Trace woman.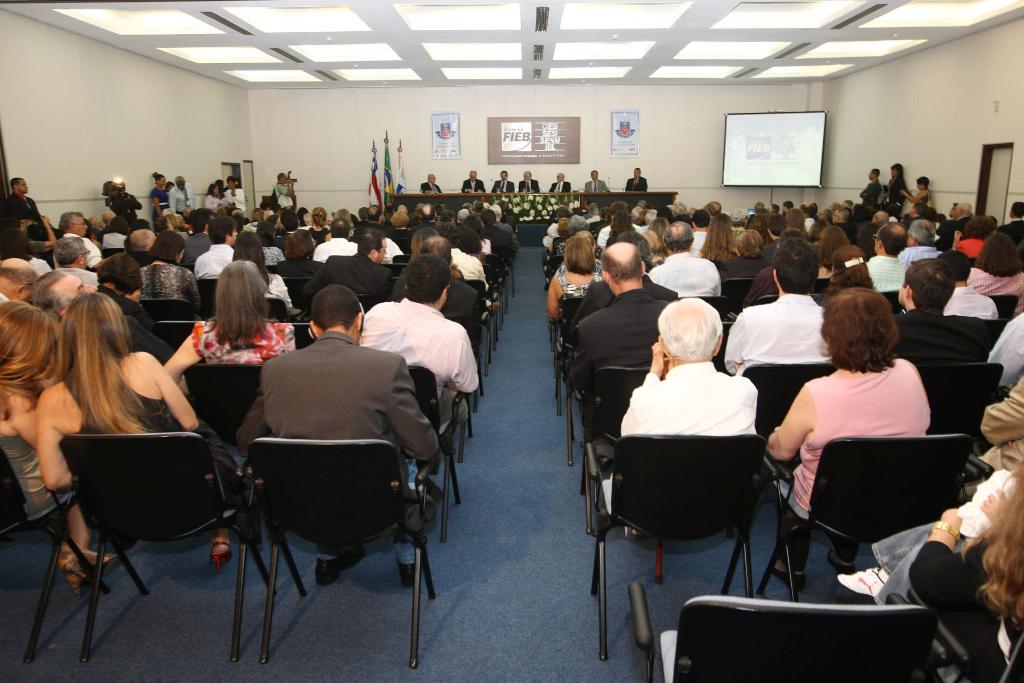
Traced to crop(234, 229, 295, 316).
